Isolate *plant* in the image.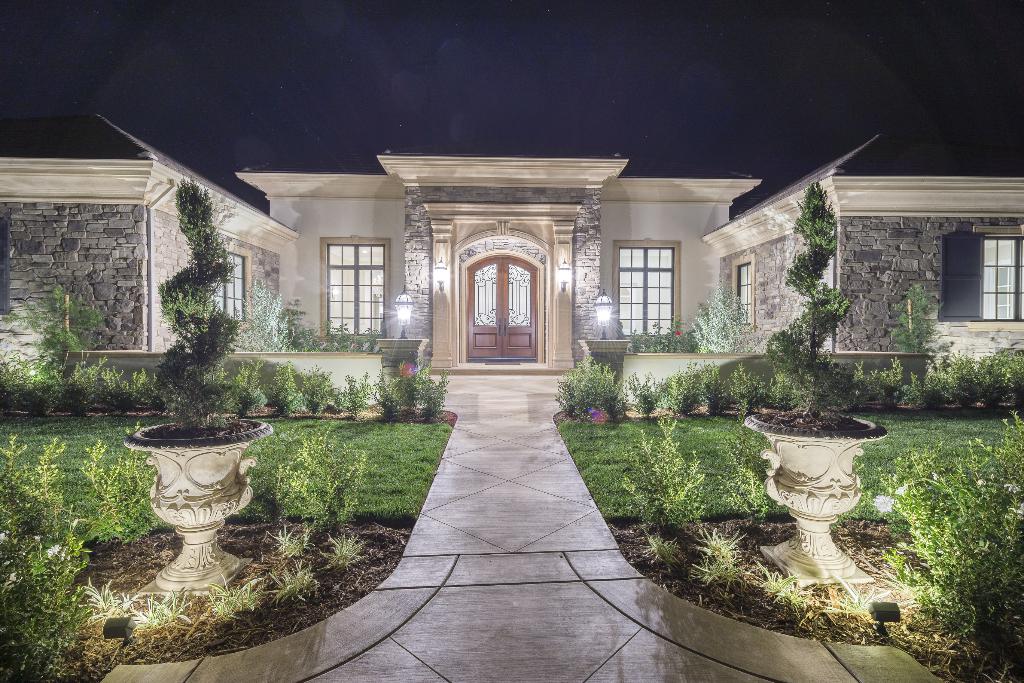
Isolated region: box(240, 282, 296, 353).
